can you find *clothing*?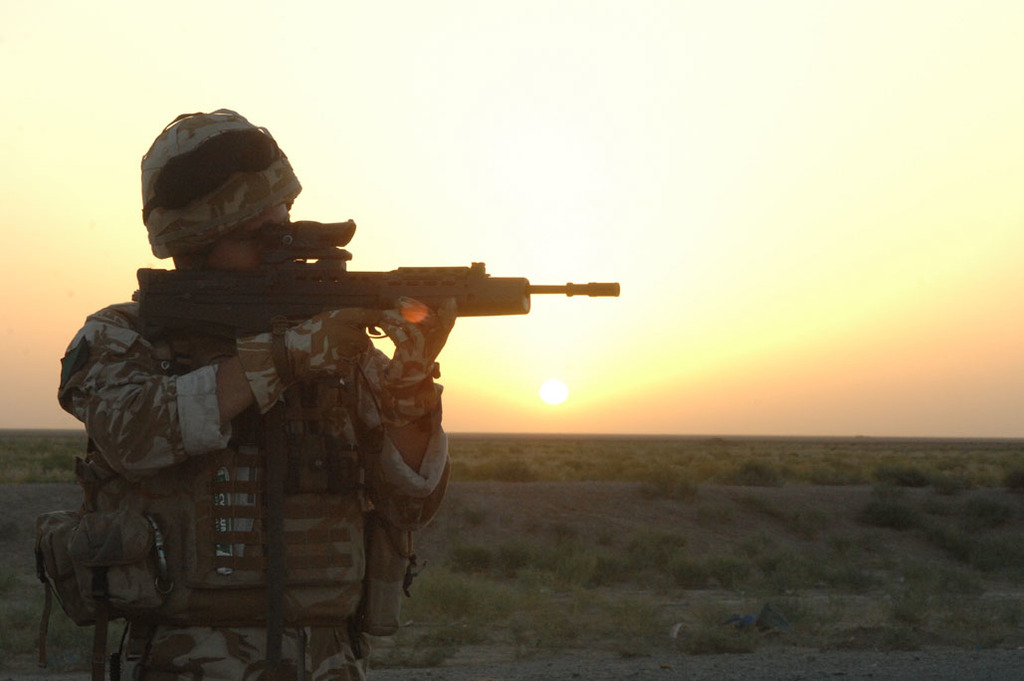
Yes, bounding box: rect(29, 204, 534, 659).
